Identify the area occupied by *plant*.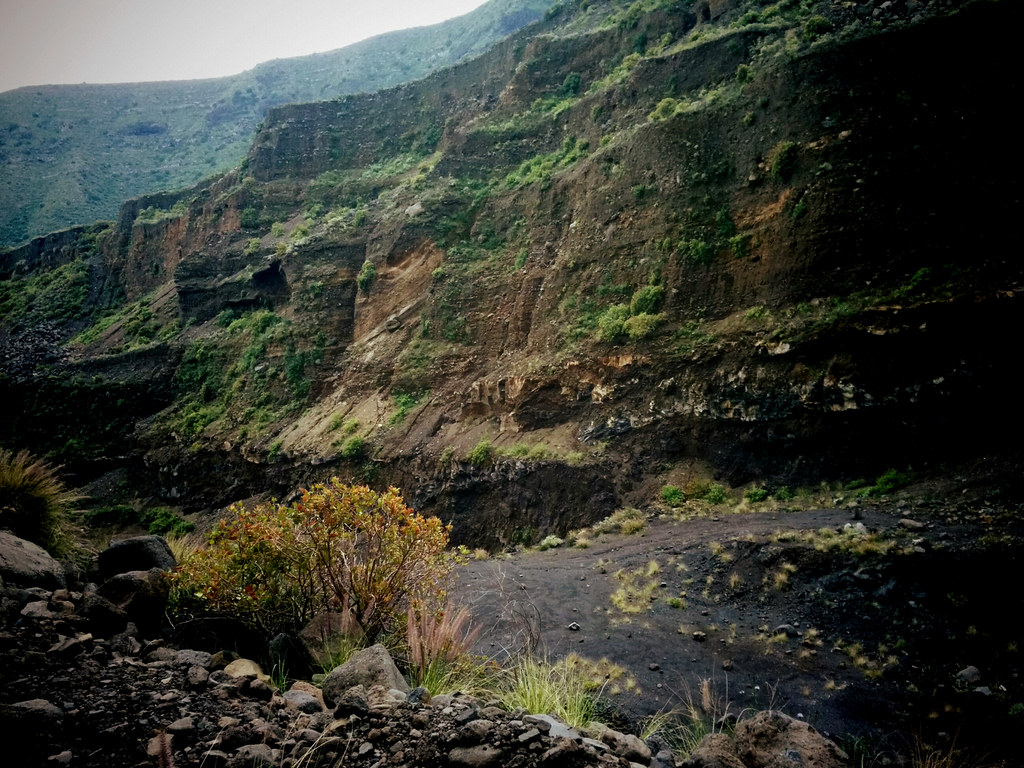
Area: bbox=(701, 586, 710, 600).
